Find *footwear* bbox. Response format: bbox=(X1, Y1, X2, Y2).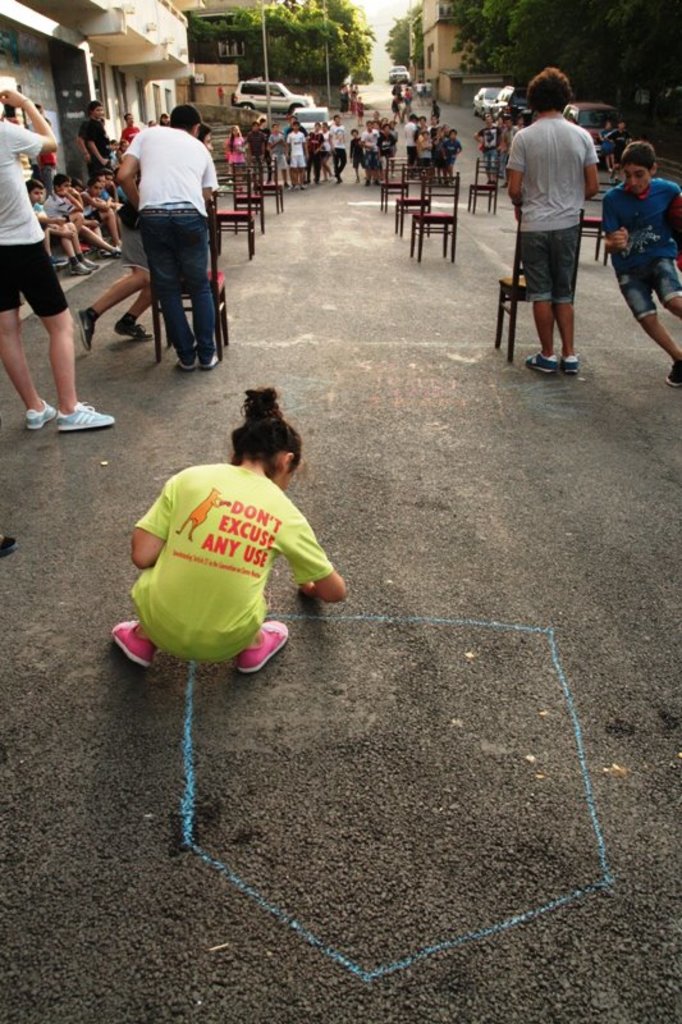
bbox=(67, 260, 93, 284).
